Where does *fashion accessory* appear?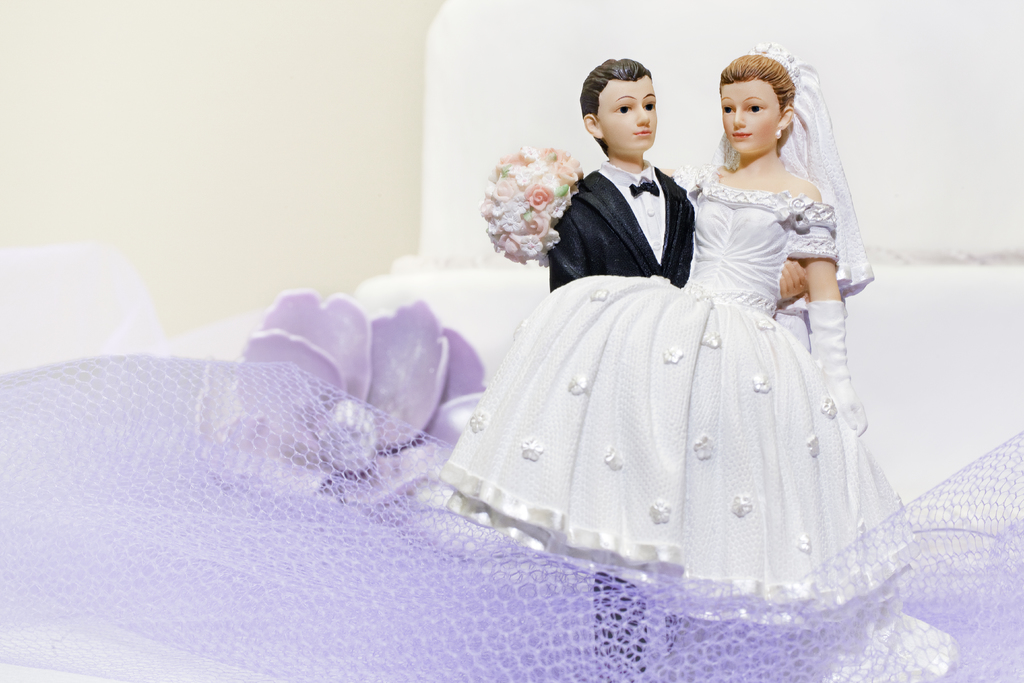
Appears at l=806, t=299, r=868, b=436.
